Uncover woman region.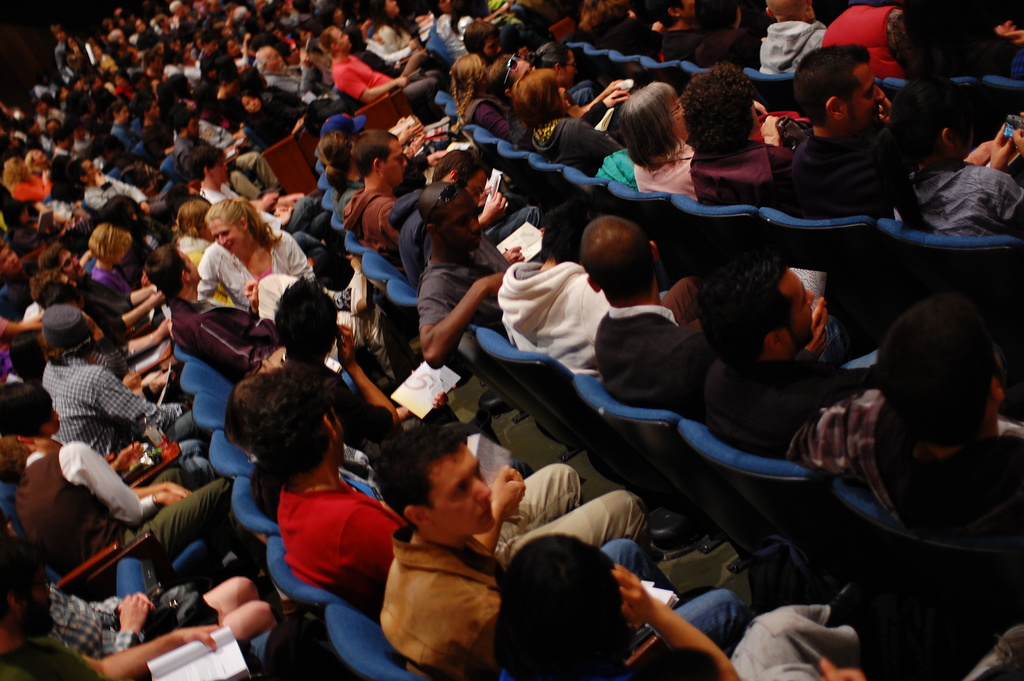
Uncovered: detection(64, 35, 85, 72).
